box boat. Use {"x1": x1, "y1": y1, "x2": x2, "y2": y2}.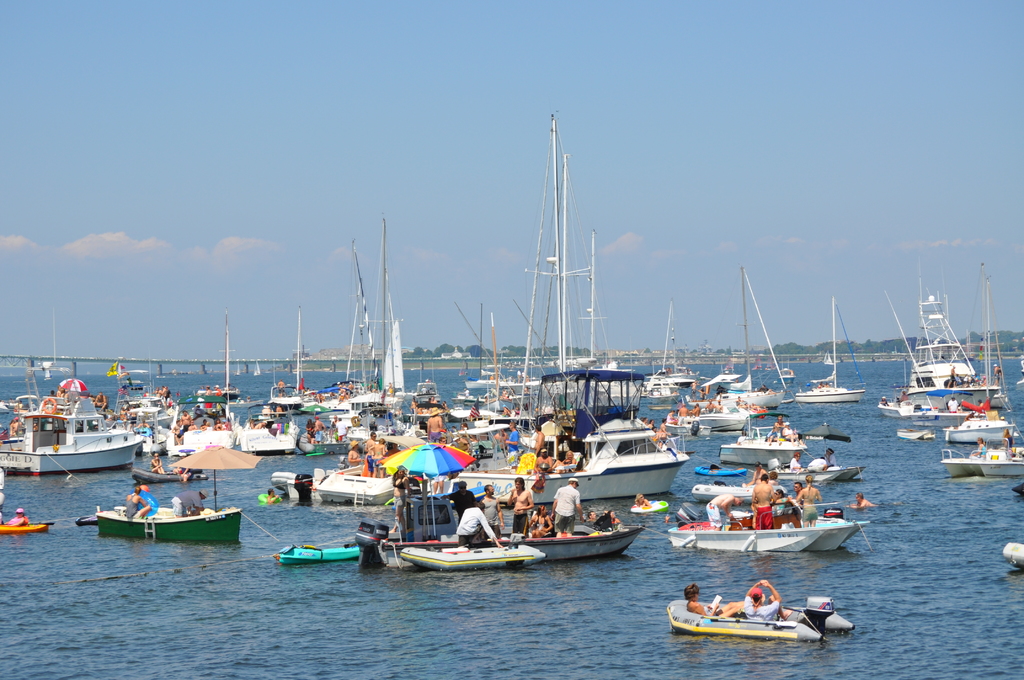
{"x1": 666, "y1": 602, "x2": 837, "y2": 644}.
